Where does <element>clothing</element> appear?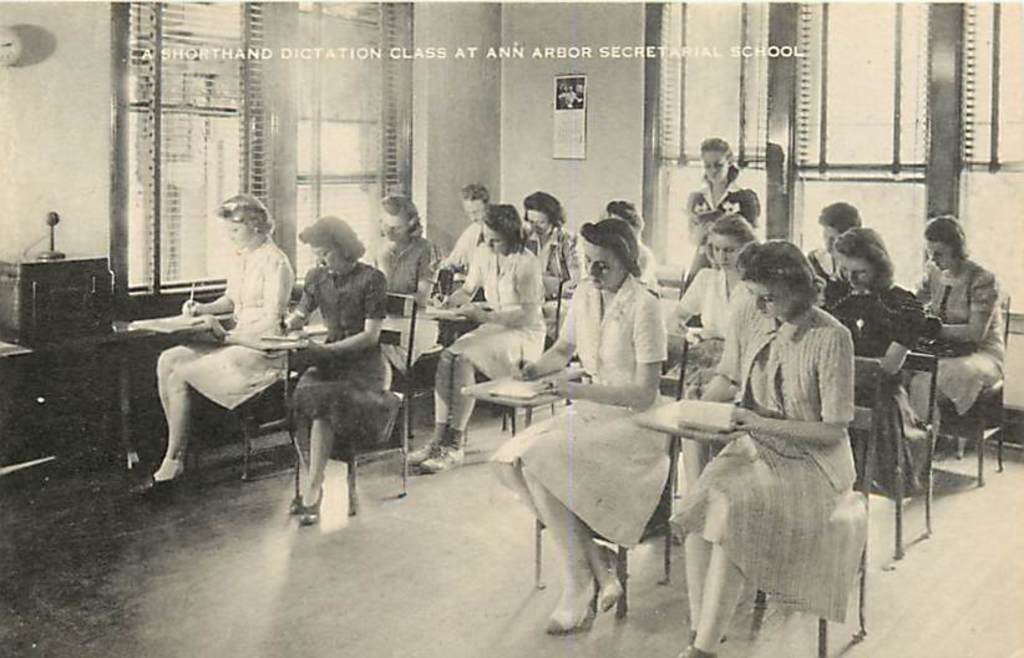
Appears at [x1=680, y1=273, x2=729, y2=370].
